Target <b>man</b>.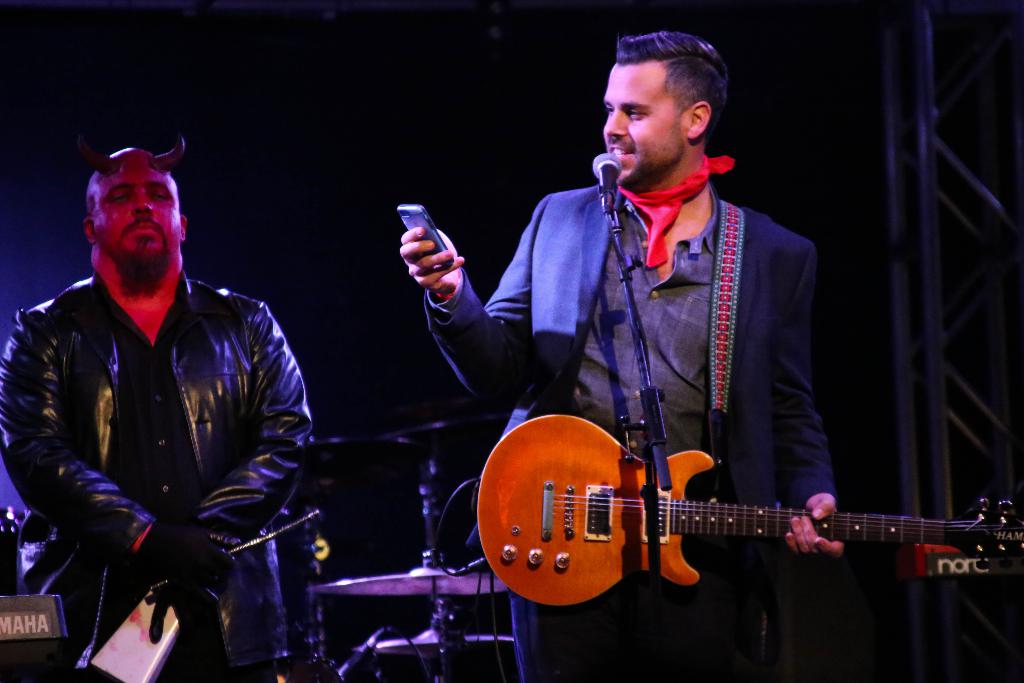
Target region: Rect(7, 122, 308, 661).
